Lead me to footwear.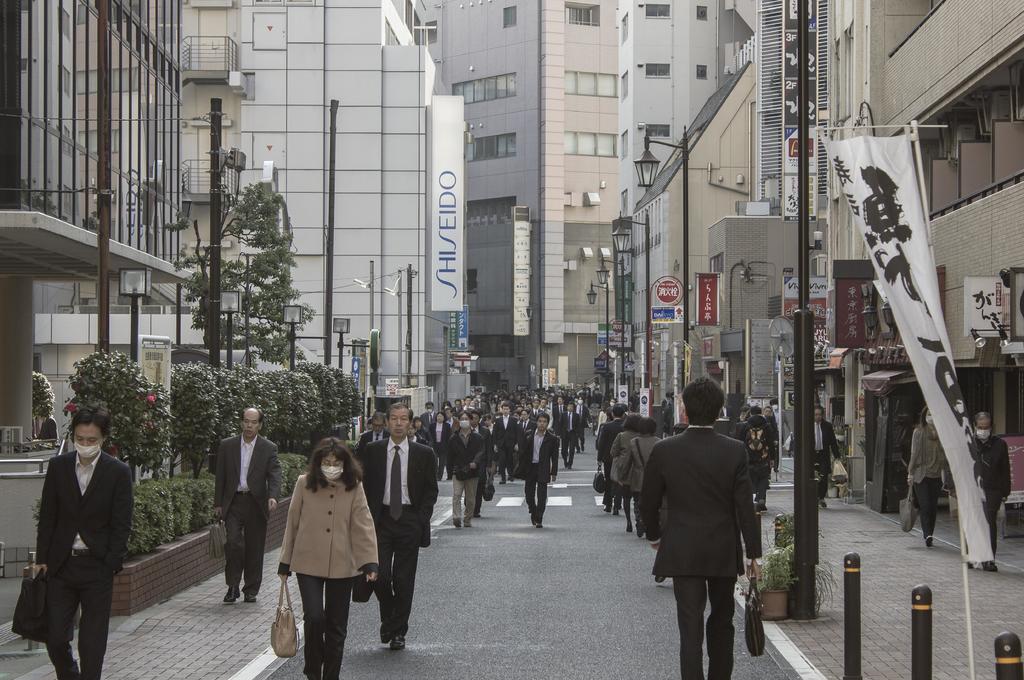
Lead to <region>244, 595, 256, 603</region>.
